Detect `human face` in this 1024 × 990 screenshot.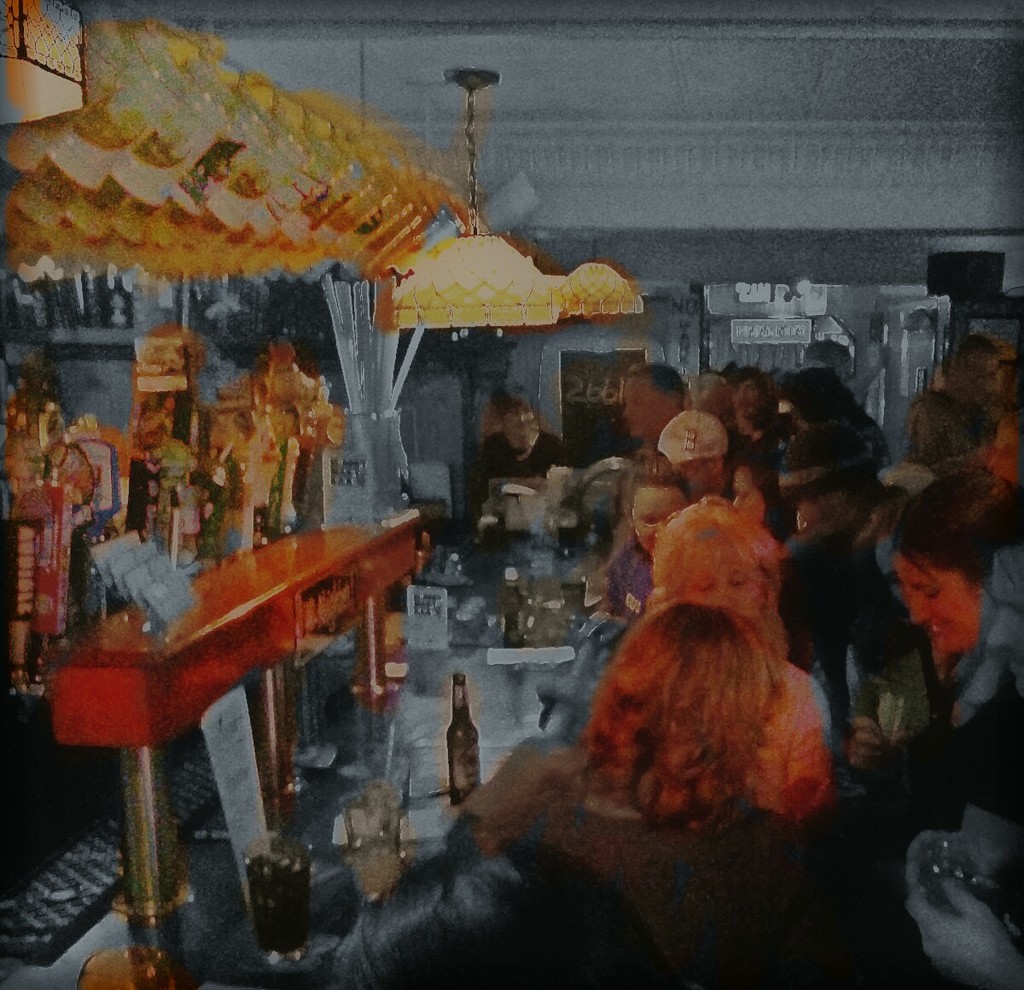
Detection: region(683, 558, 768, 623).
